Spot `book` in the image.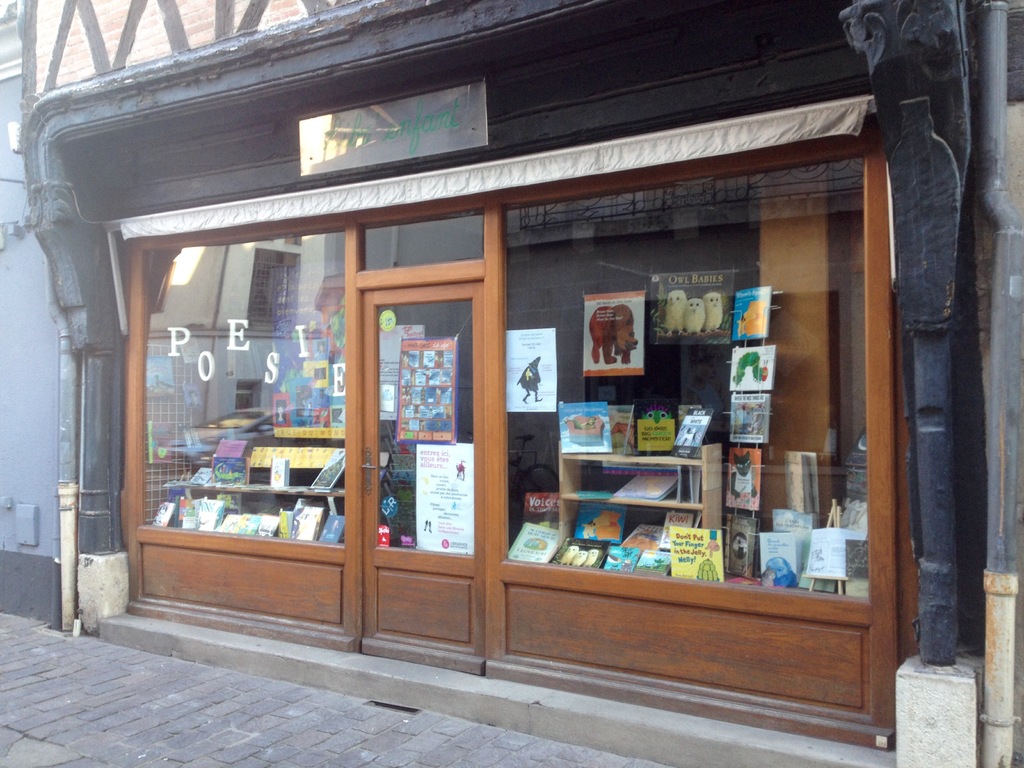
`book` found at (left=639, top=401, right=685, bottom=452).
